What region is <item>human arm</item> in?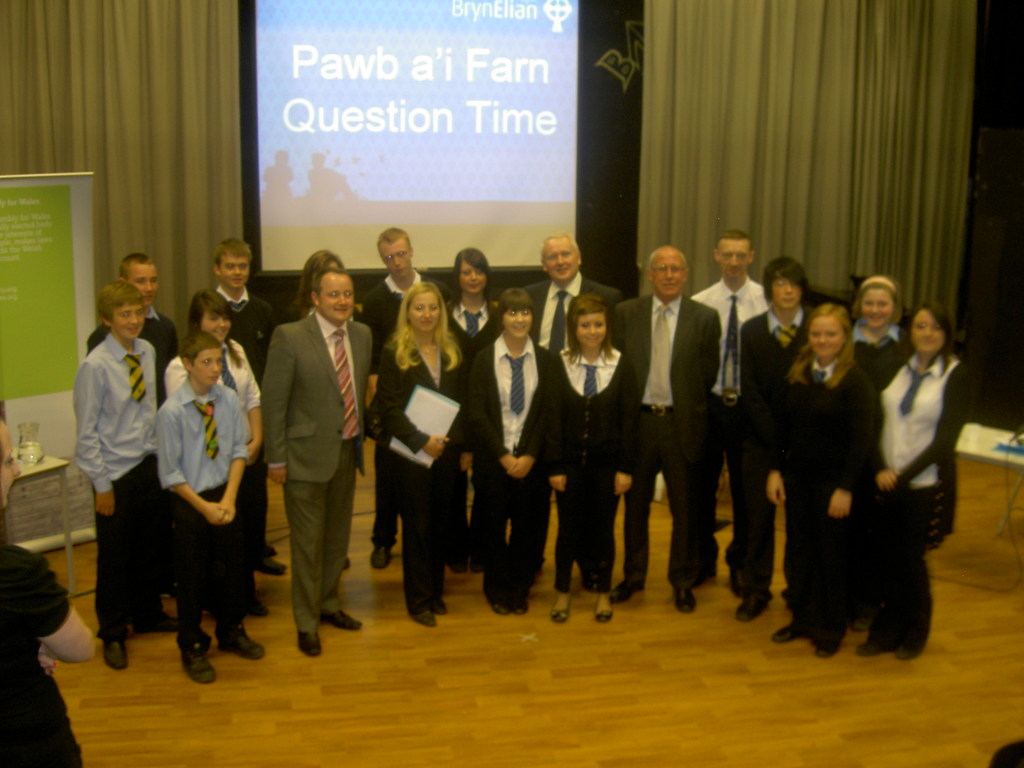
77,359,115,512.
